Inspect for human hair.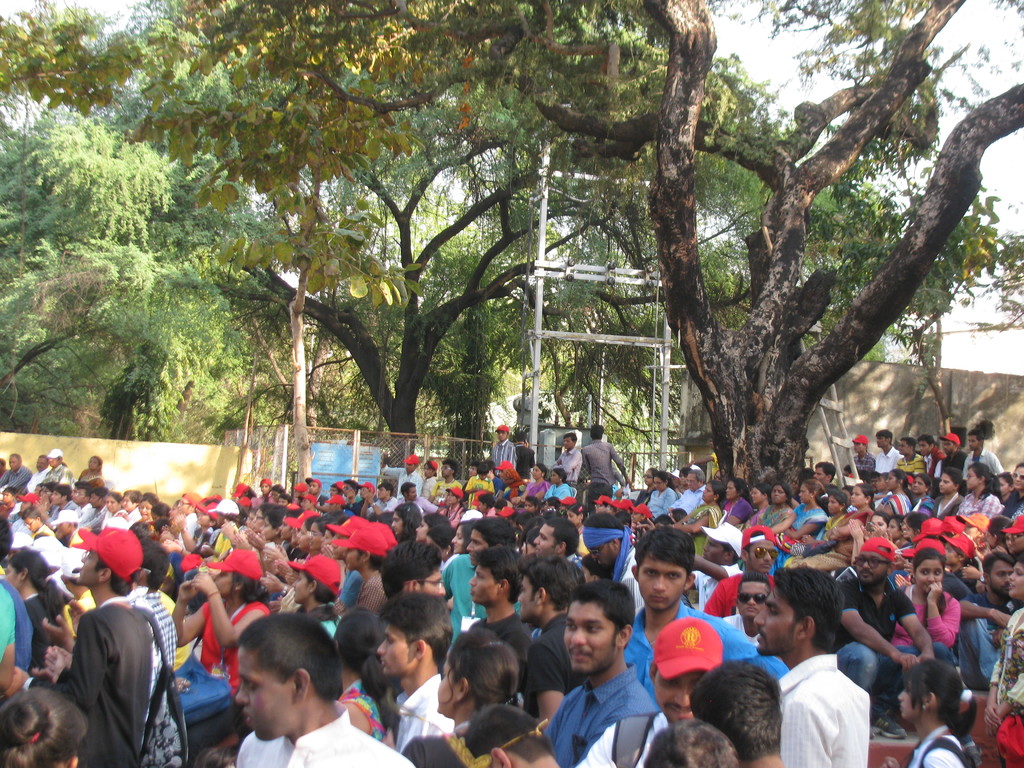
Inspection: crop(154, 518, 169, 532).
